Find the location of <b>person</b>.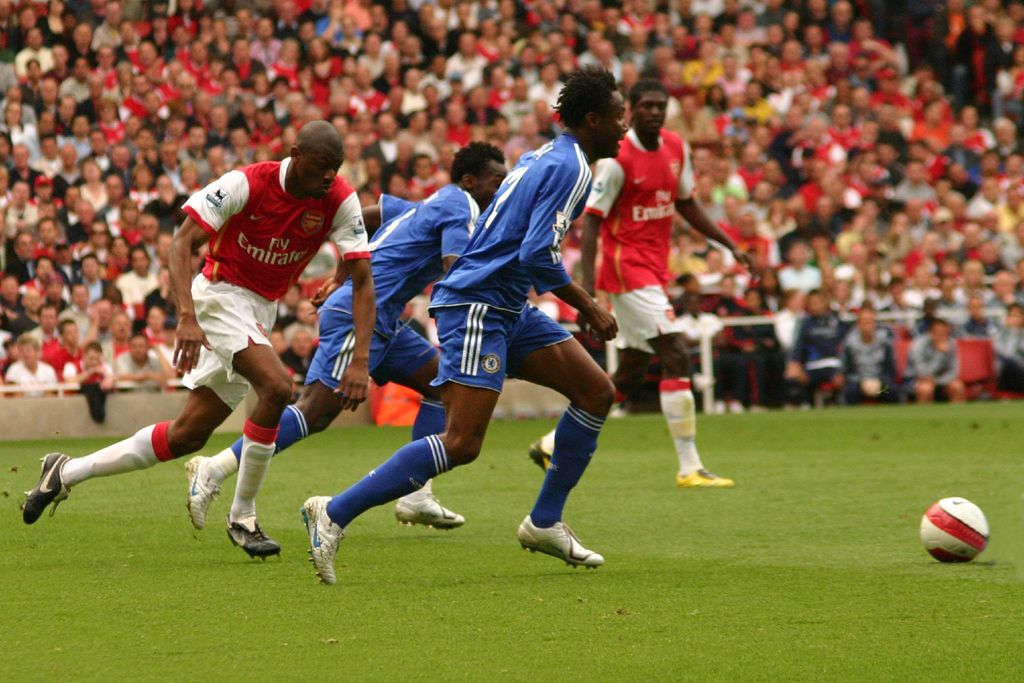
Location: (297,63,630,589).
